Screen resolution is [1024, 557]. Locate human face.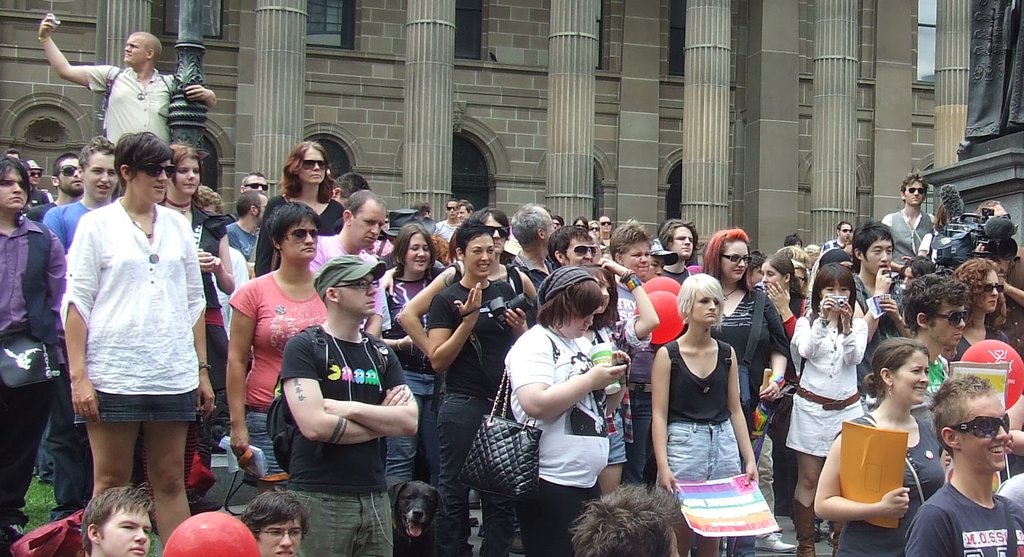
box(406, 235, 434, 275).
